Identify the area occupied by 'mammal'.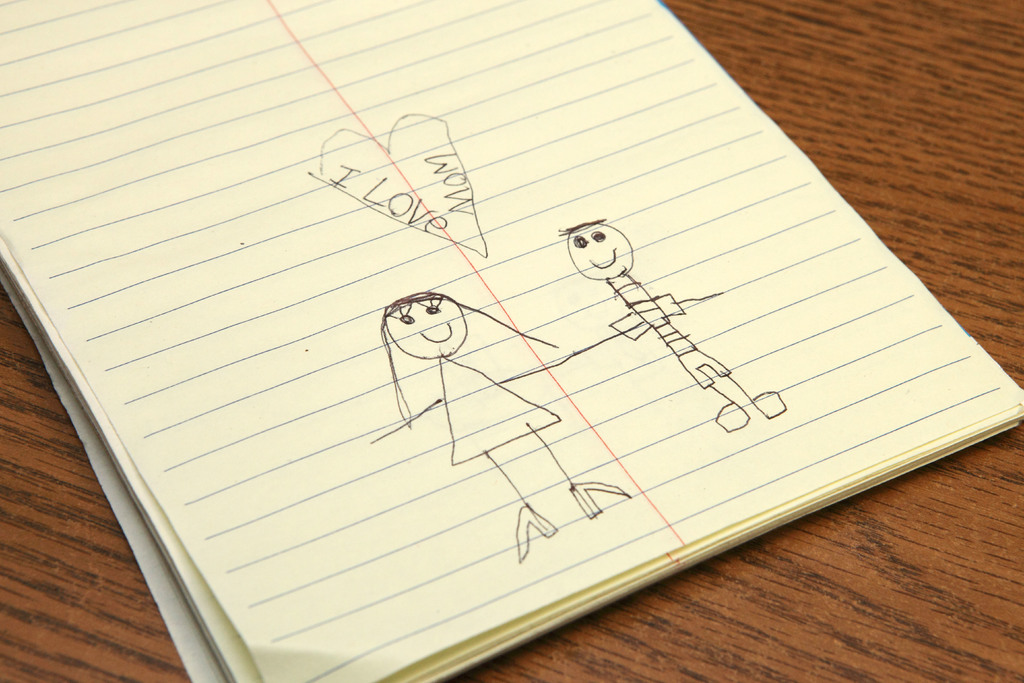
Area: [x1=554, y1=215, x2=790, y2=435].
